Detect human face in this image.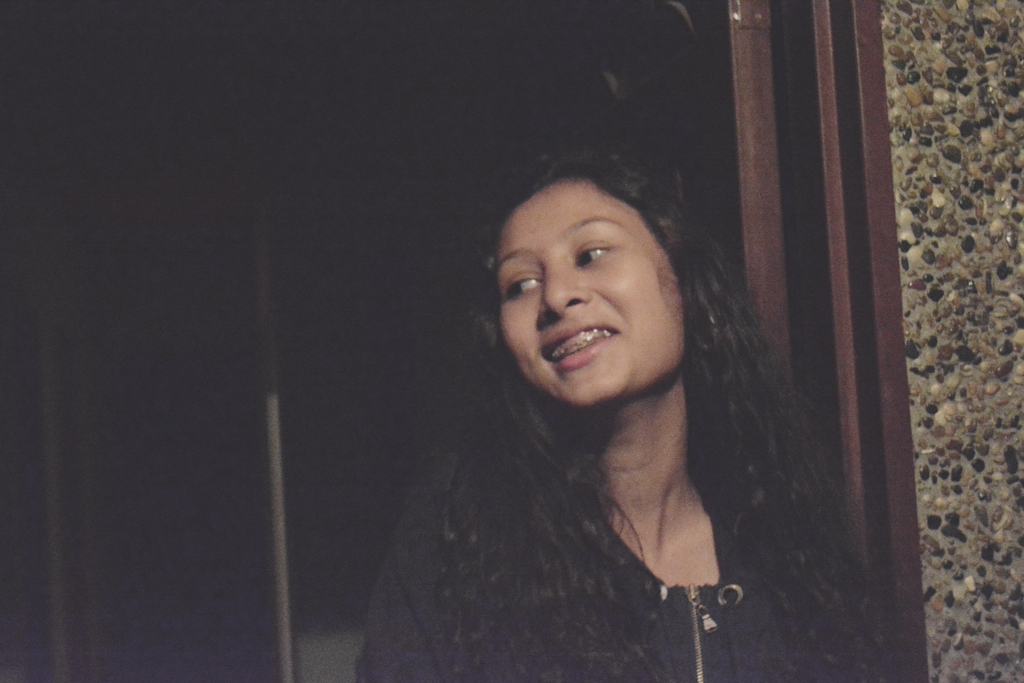
Detection: bbox=[504, 172, 687, 399].
